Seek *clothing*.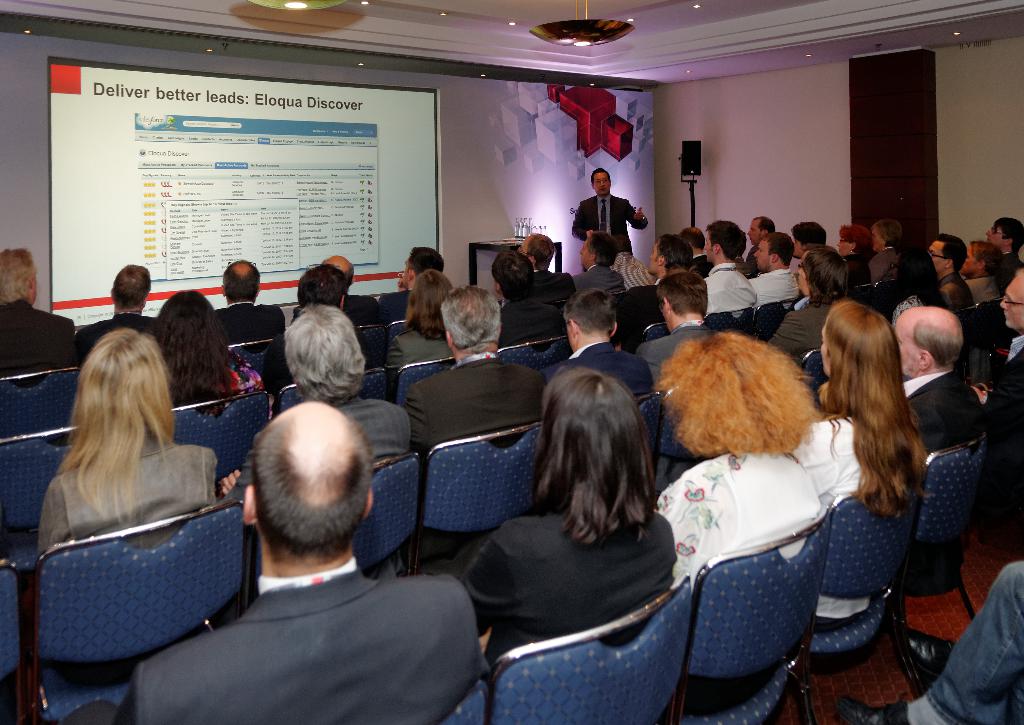
(573, 267, 630, 294).
